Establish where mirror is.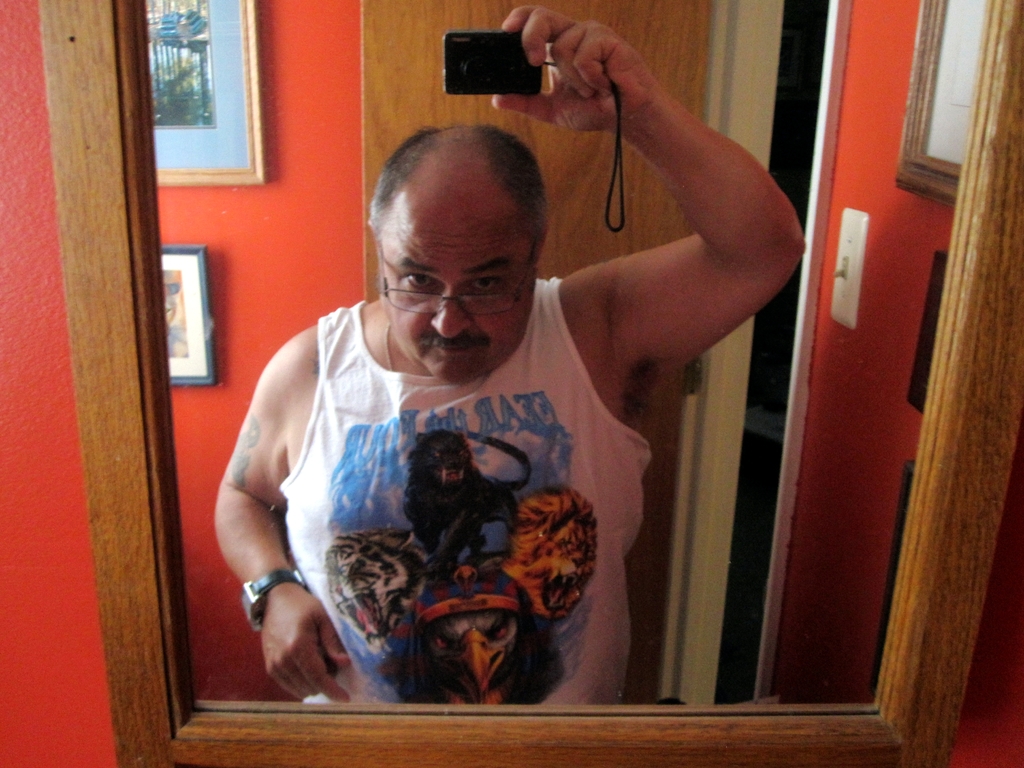
Established at 148 0 989 715.
